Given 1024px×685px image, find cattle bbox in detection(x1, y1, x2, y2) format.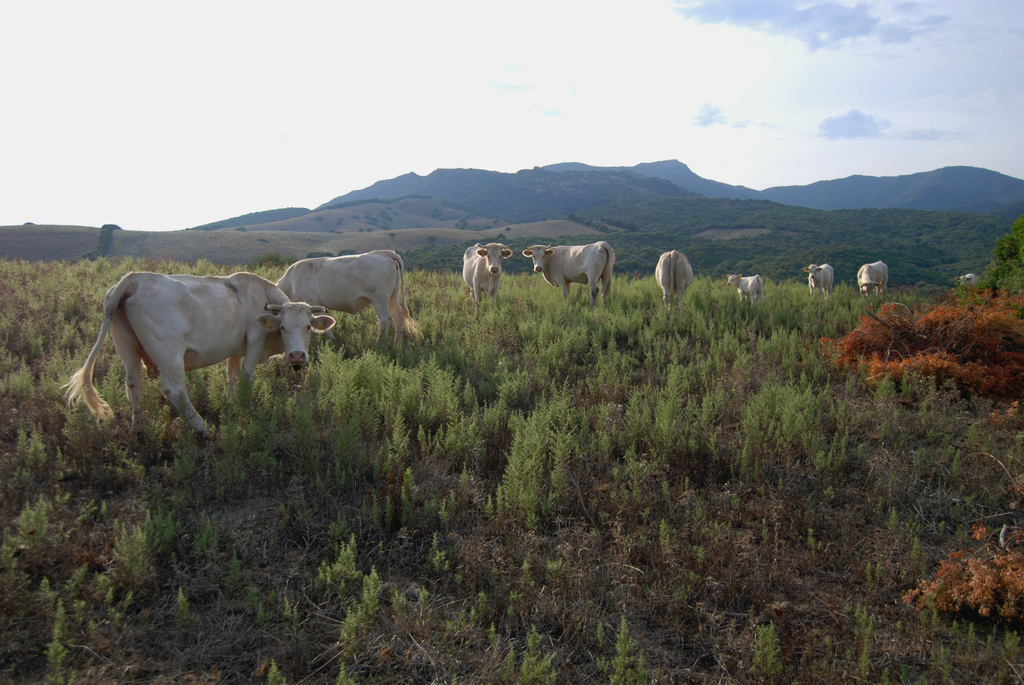
detection(461, 242, 513, 316).
